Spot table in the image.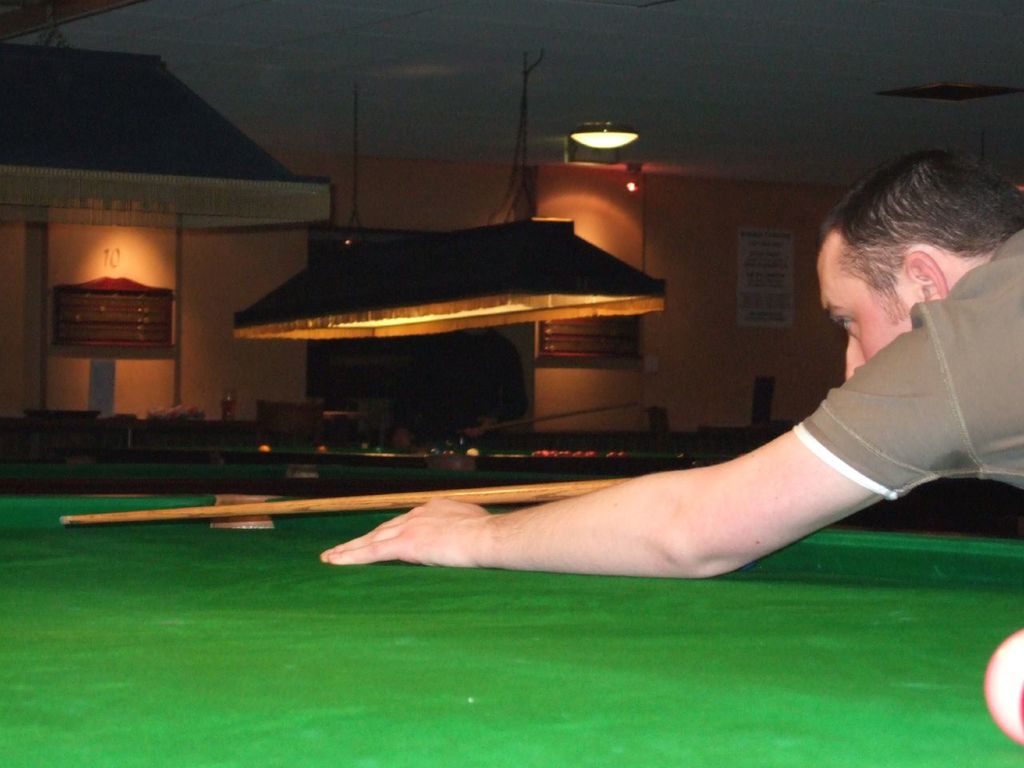
table found at bbox=[0, 474, 1023, 714].
